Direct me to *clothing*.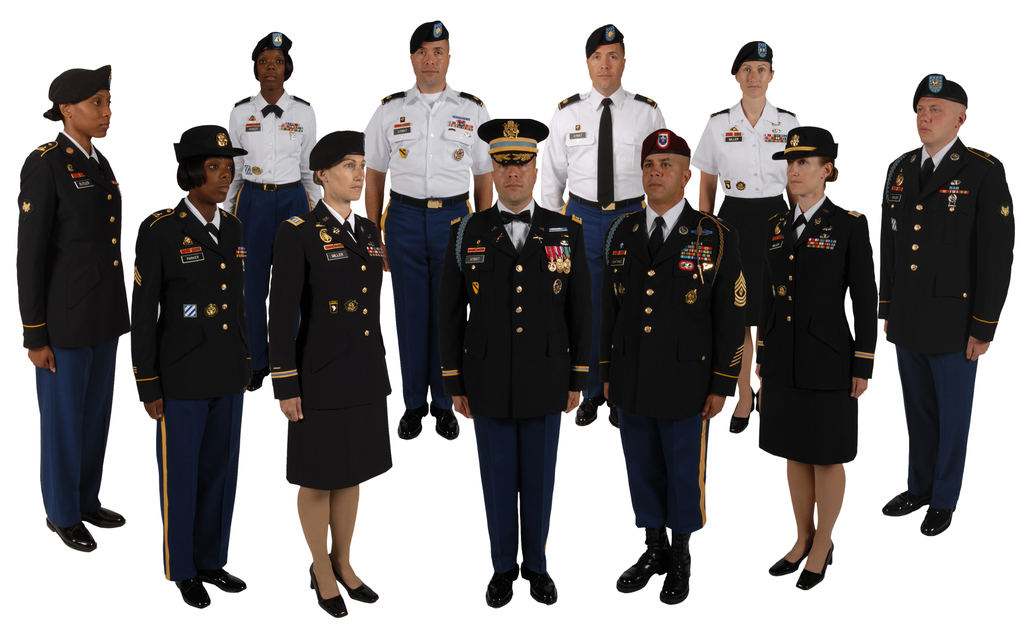
Direction: <bbox>597, 195, 746, 535</bbox>.
